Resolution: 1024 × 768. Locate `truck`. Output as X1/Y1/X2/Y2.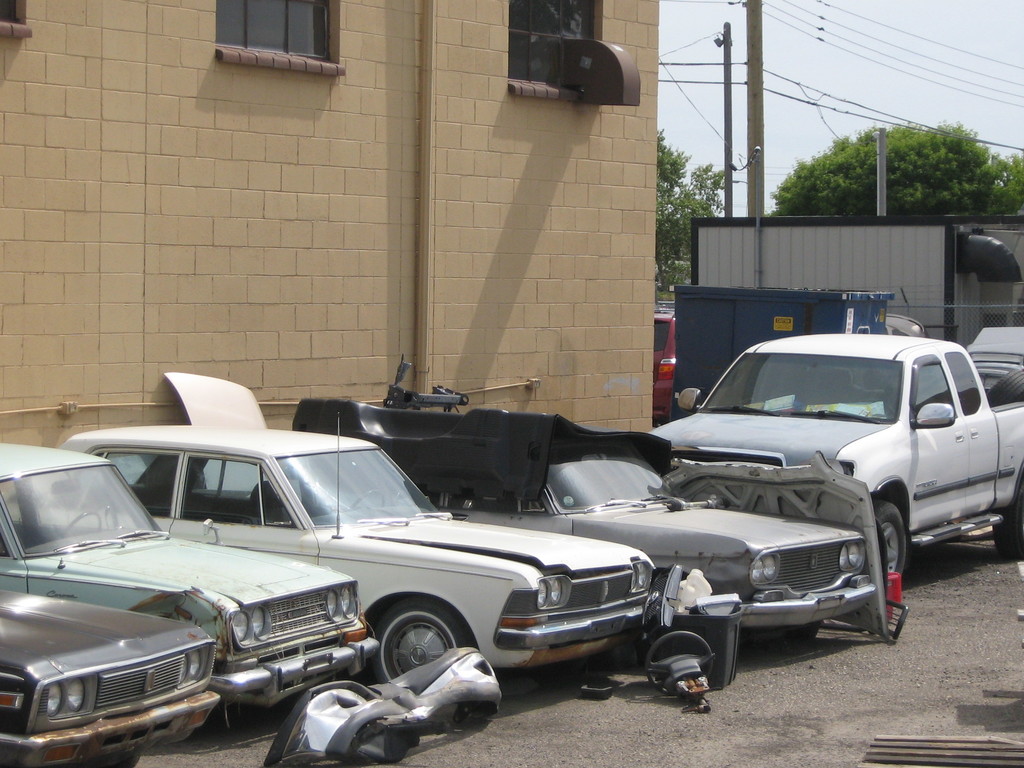
645/334/1023/593.
